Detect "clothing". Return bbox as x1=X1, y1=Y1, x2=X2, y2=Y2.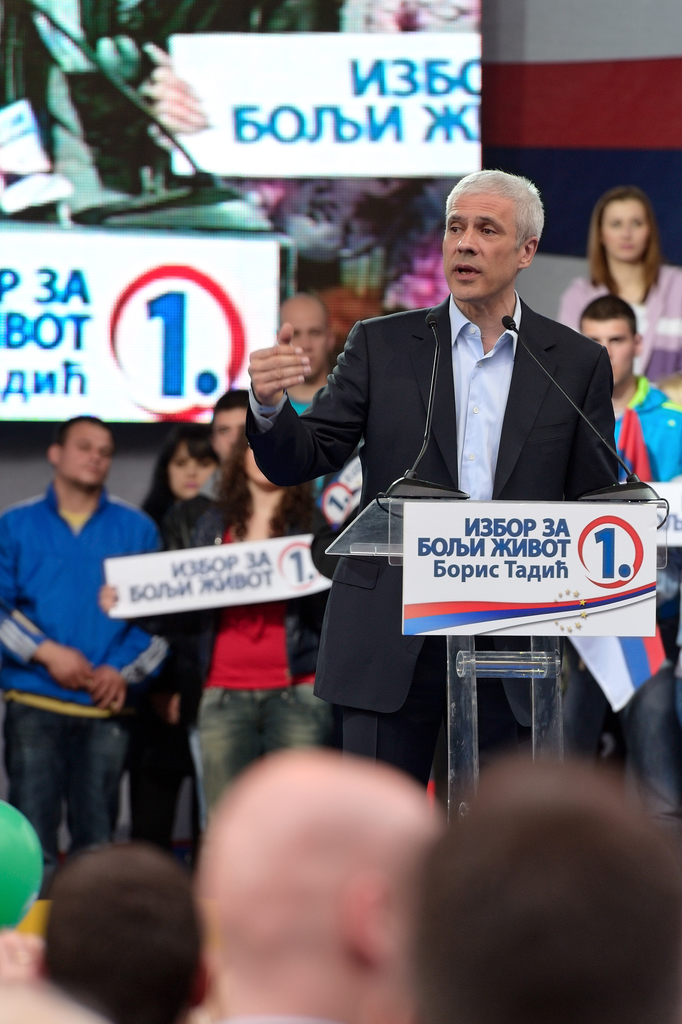
x1=0, y1=475, x2=164, y2=881.
